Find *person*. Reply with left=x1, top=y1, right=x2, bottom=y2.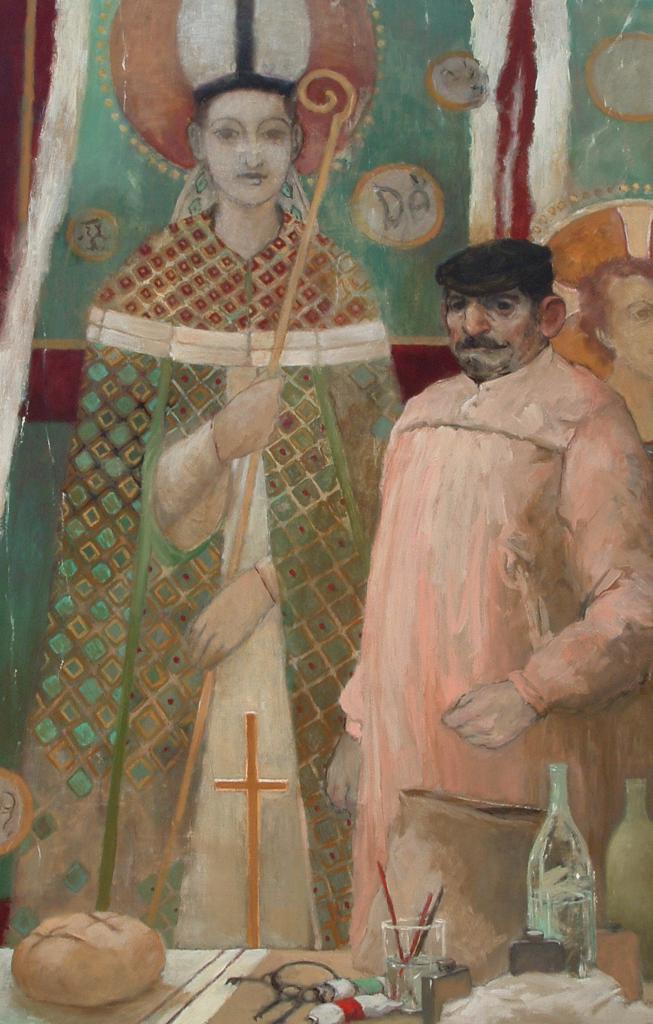
left=324, top=237, right=652, bottom=949.
